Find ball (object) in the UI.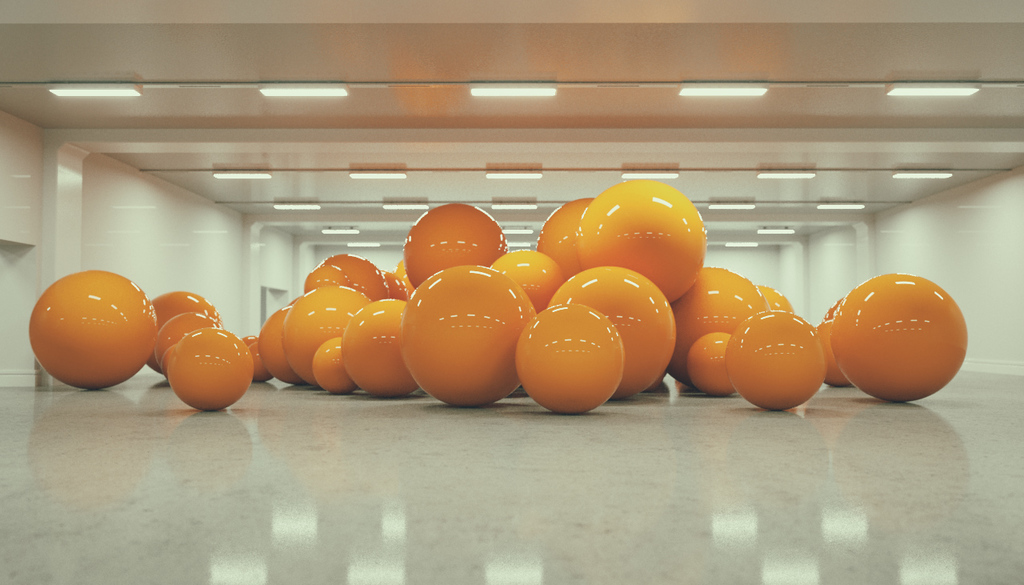
UI element at pyautogui.locateOnScreen(155, 312, 220, 358).
